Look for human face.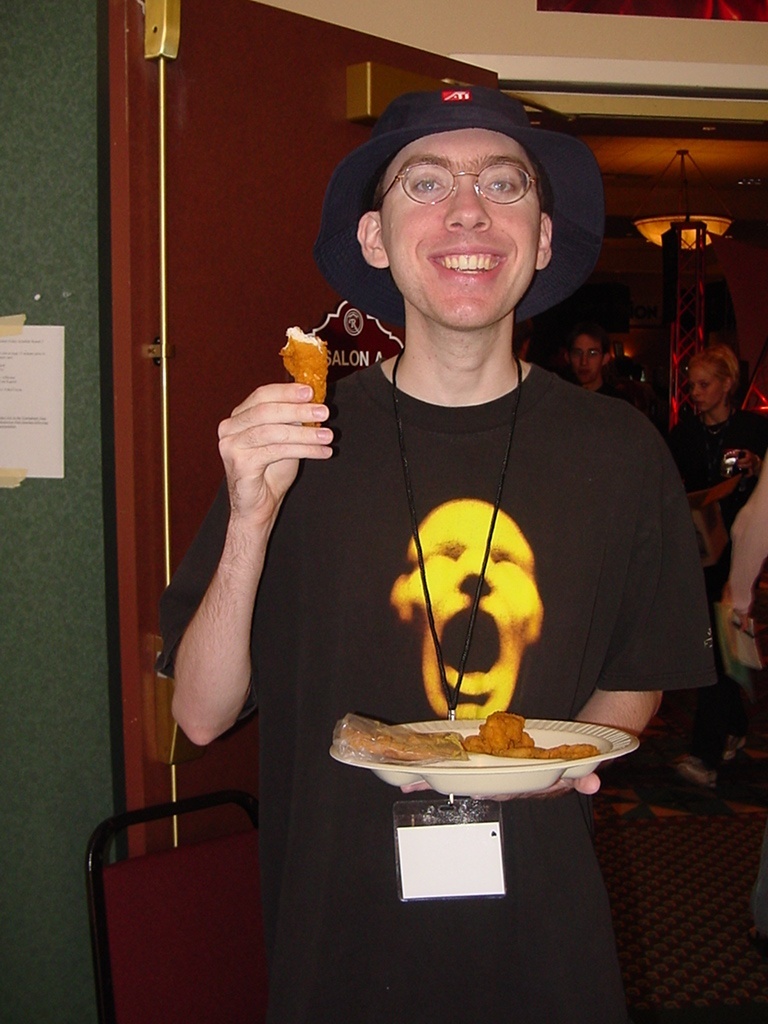
Found: 383 126 538 327.
